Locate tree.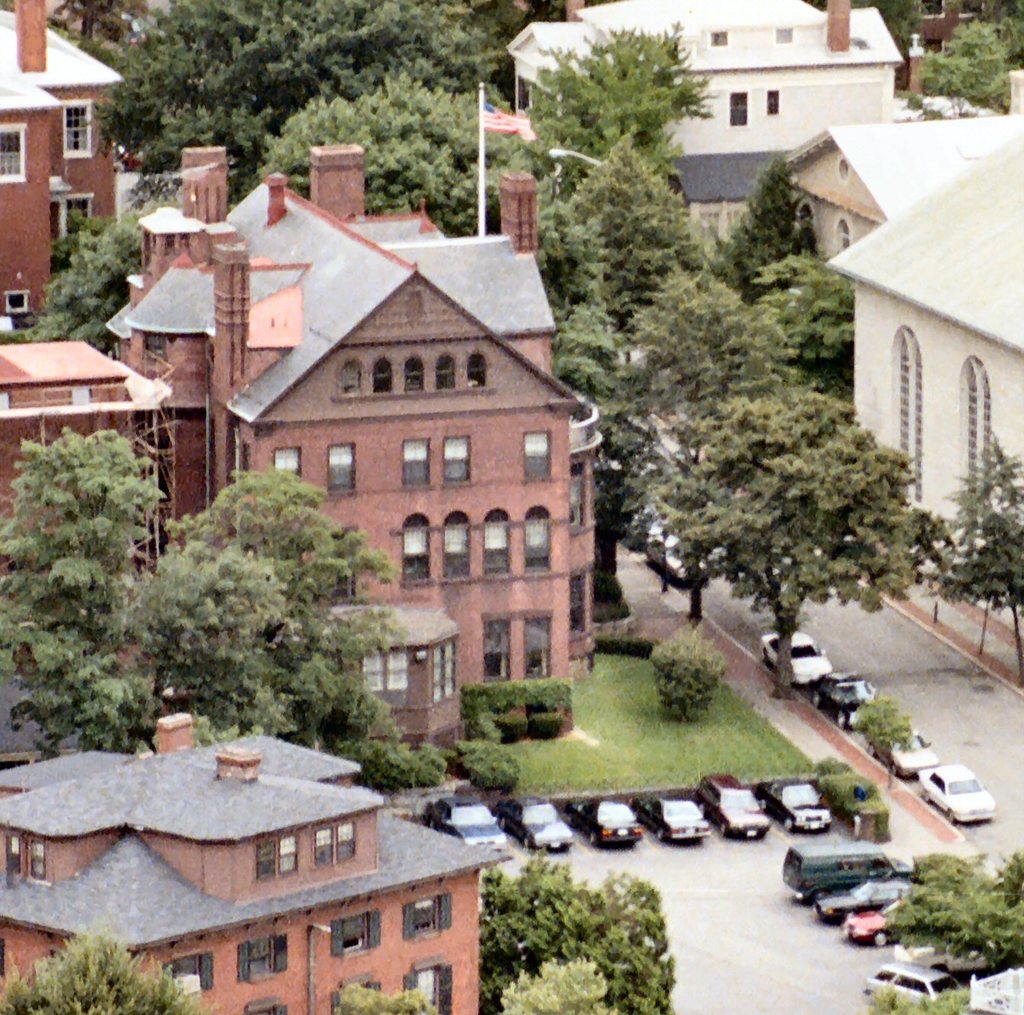
Bounding box: box=[0, 208, 157, 344].
